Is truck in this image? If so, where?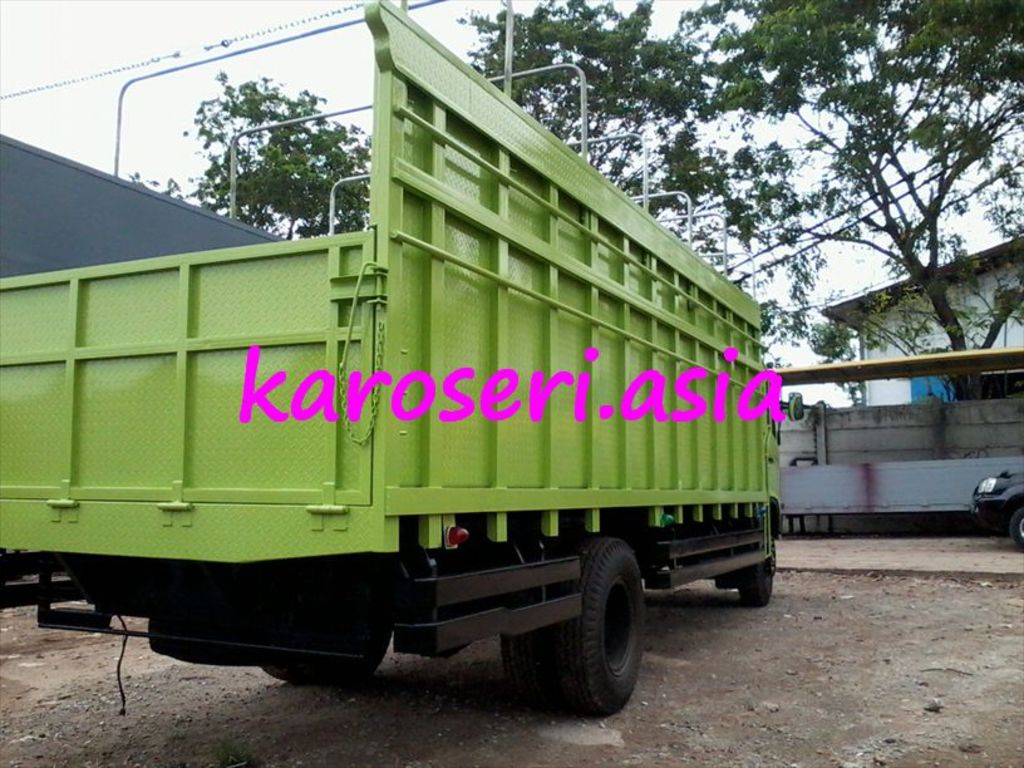
Yes, at 0 98 817 748.
